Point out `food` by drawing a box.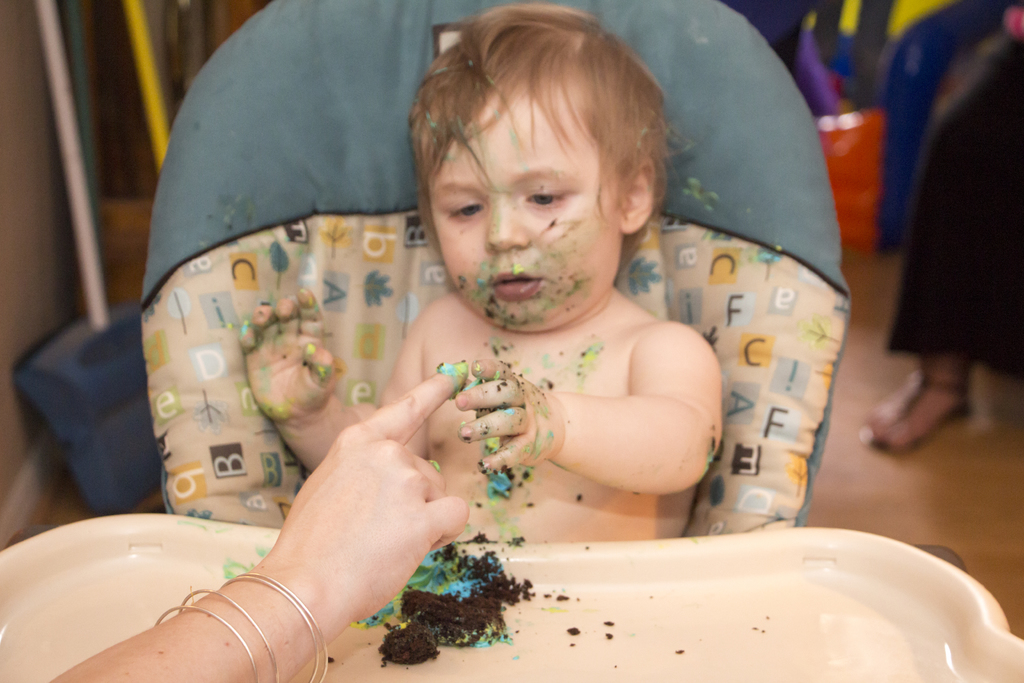
{"x1": 374, "y1": 542, "x2": 534, "y2": 669}.
